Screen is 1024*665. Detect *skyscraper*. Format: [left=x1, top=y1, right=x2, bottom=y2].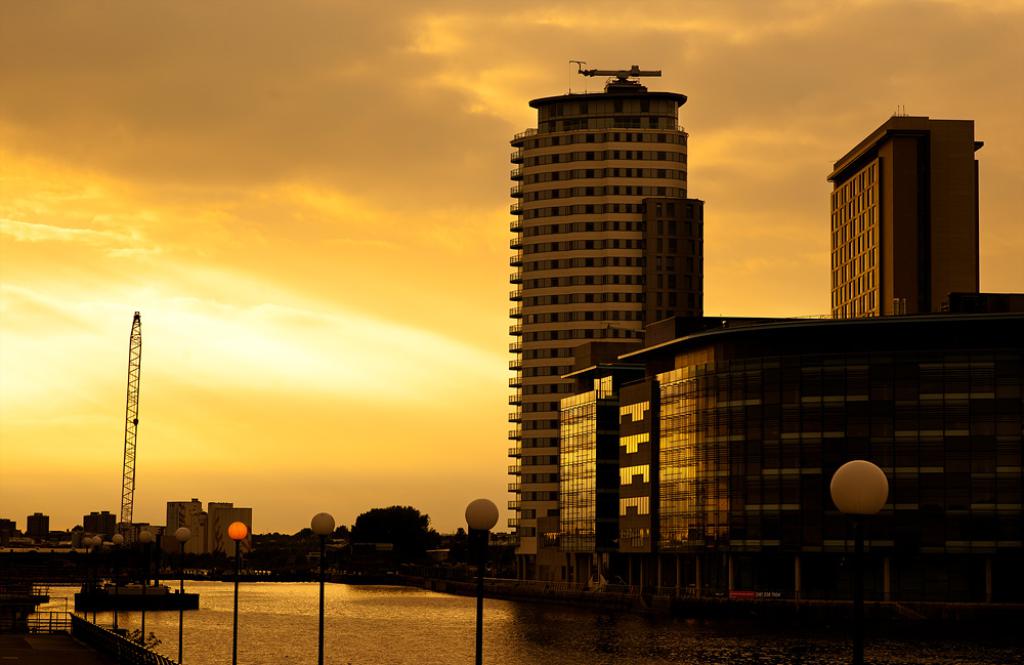
[left=479, top=45, right=735, bottom=558].
